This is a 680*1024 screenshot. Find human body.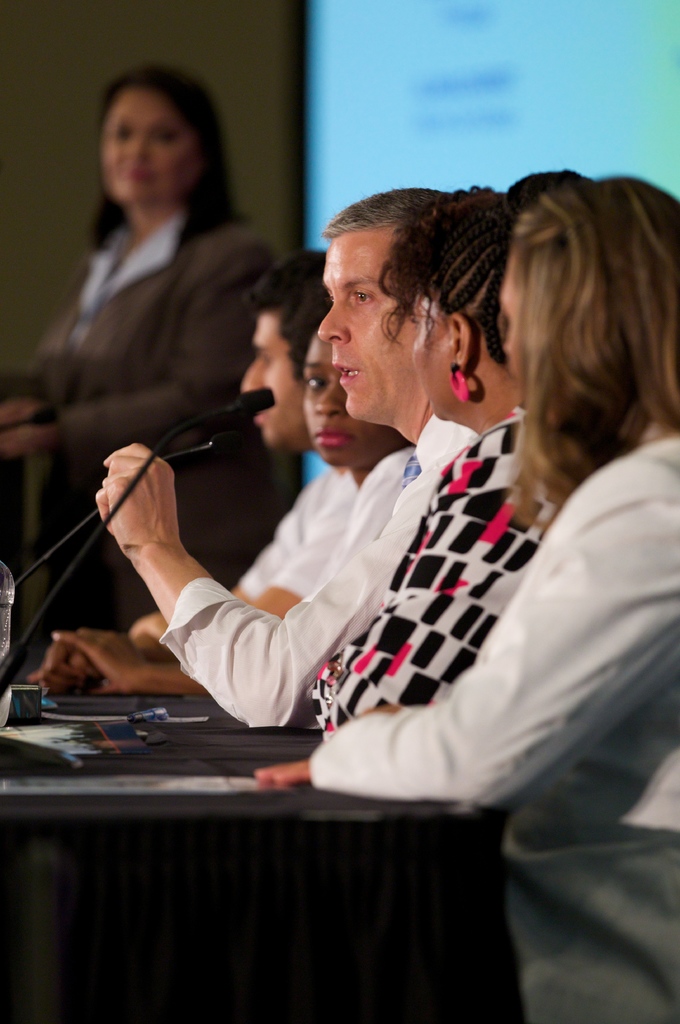
Bounding box: (308, 403, 557, 740).
